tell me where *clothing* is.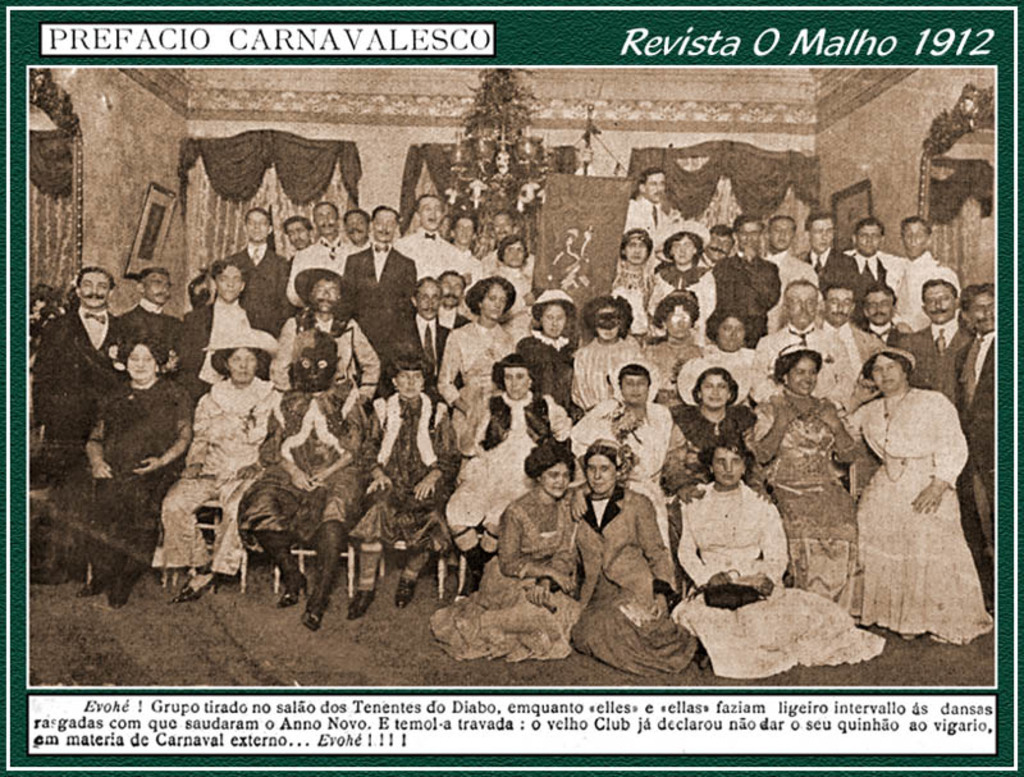
*clothing* is at {"x1": 868, "y1": 311, "x2": 915, "y2": 352}.
